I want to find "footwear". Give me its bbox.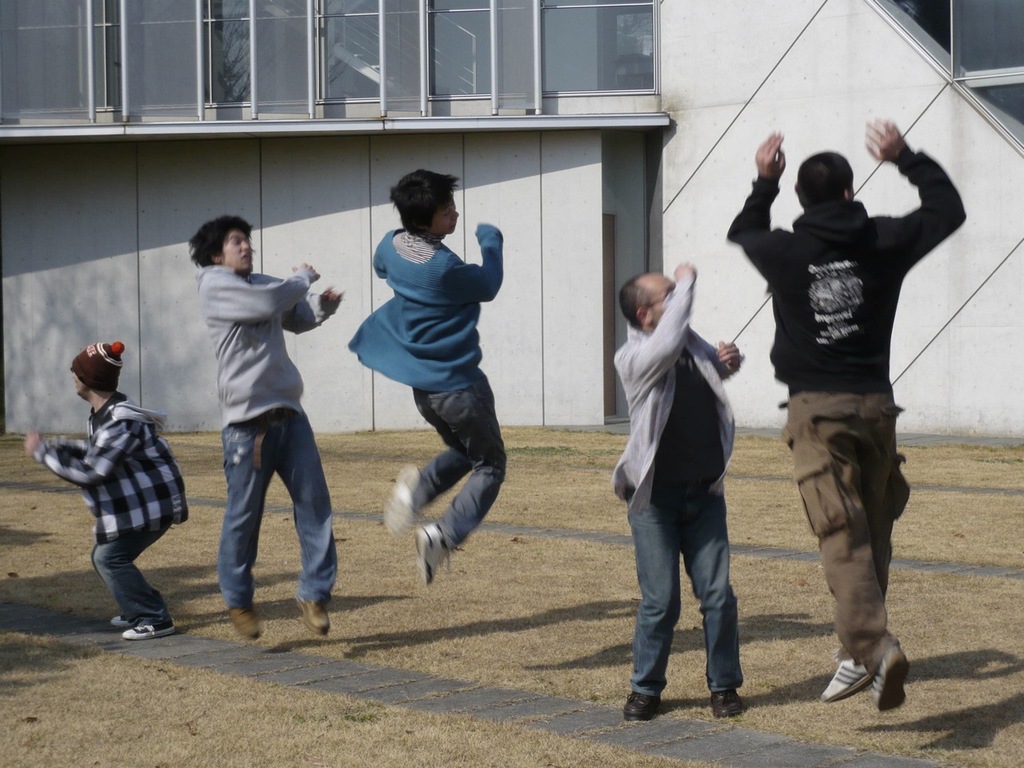
bbox=[230, 602, 266, 642].
